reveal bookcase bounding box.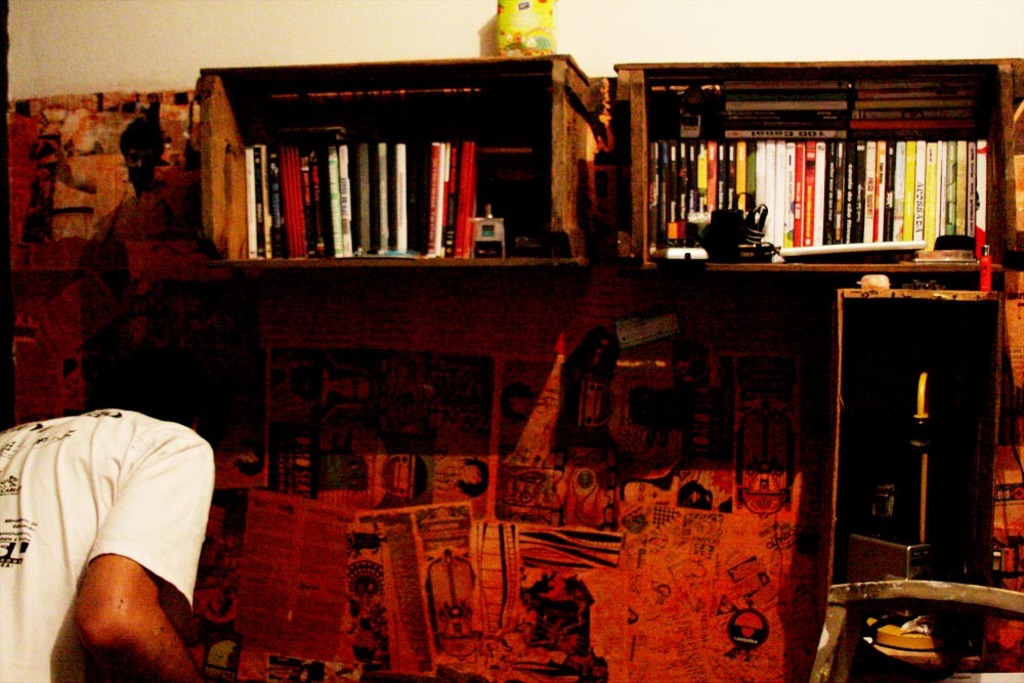
Revealed: BBox(612, 58, 1023, 286).
